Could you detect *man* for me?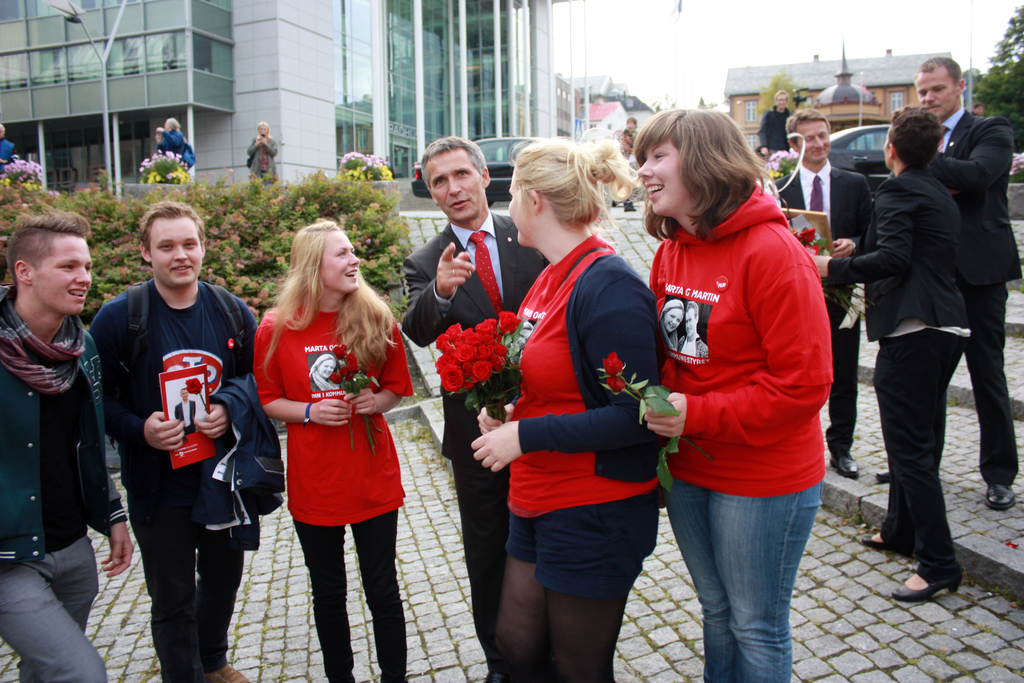
Detection result: Rect(765, 110, 868, 470).
